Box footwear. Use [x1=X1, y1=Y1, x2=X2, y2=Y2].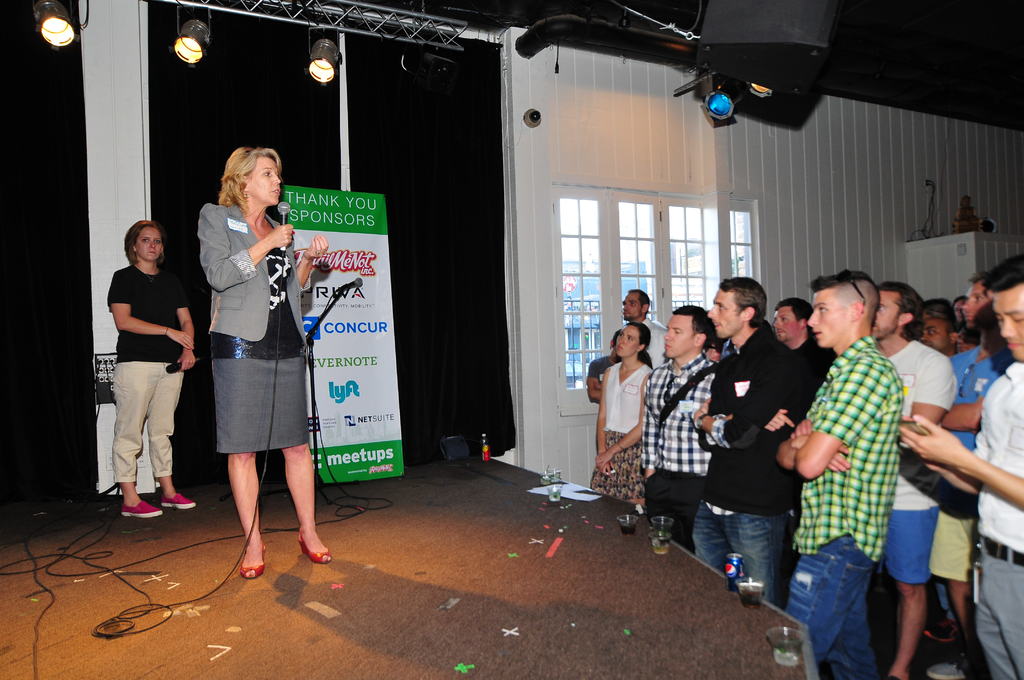
[x1=298, y1=526, x2=329, y2=569].
